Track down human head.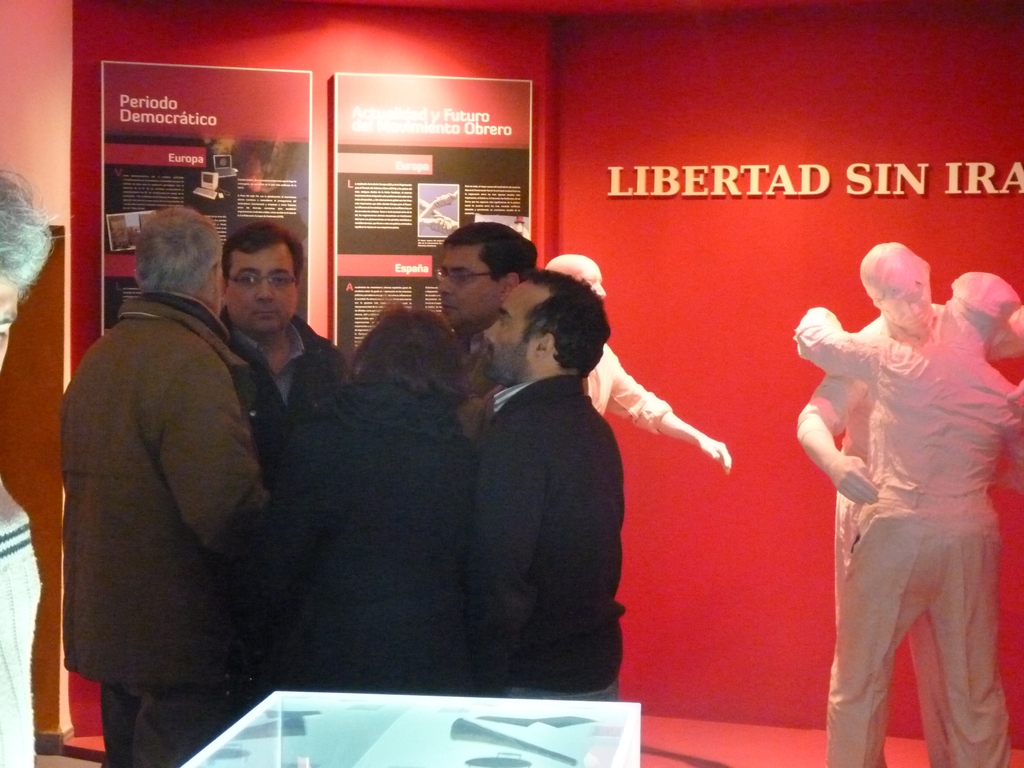
Tracked to bbox(947, 268, 1022, 341).
